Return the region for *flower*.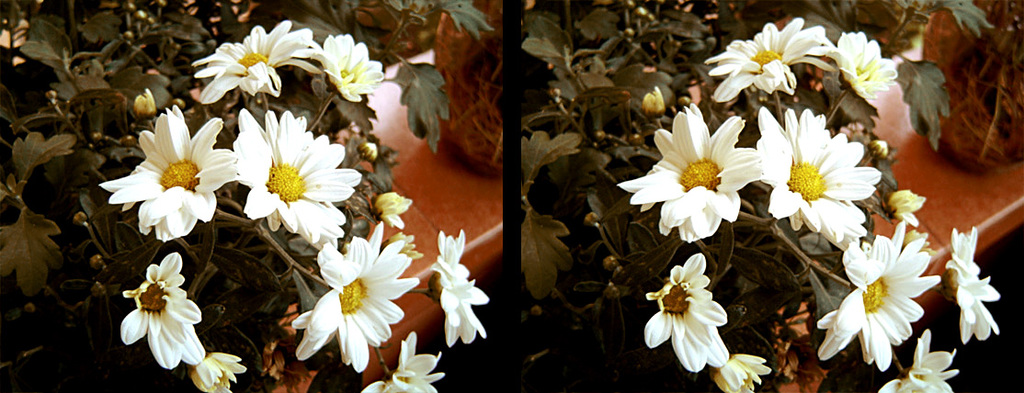
644/251/730/380.
